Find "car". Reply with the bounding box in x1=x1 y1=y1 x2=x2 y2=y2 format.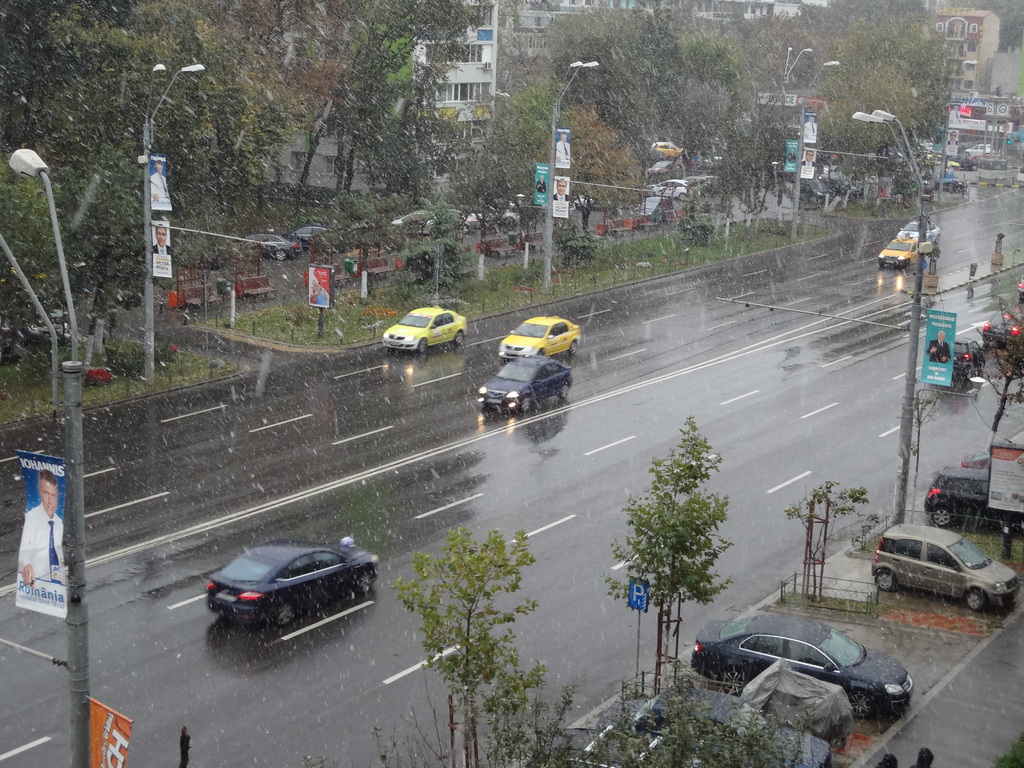
x1=876 y1=520 x2=1020 y2=611.
